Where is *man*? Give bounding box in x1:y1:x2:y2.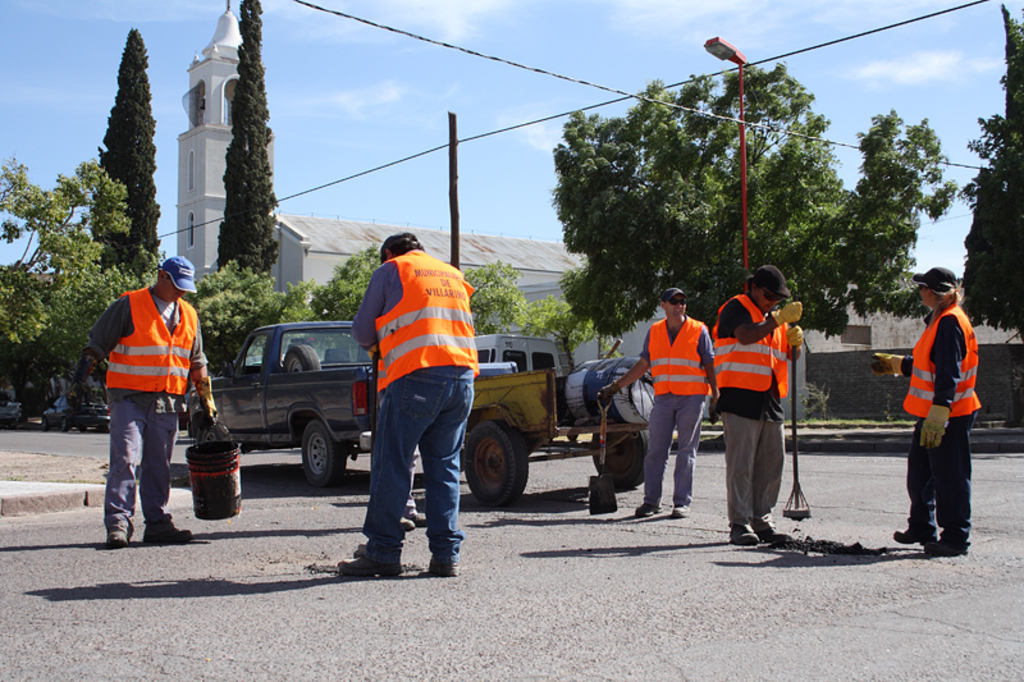
335:220:489:576.
